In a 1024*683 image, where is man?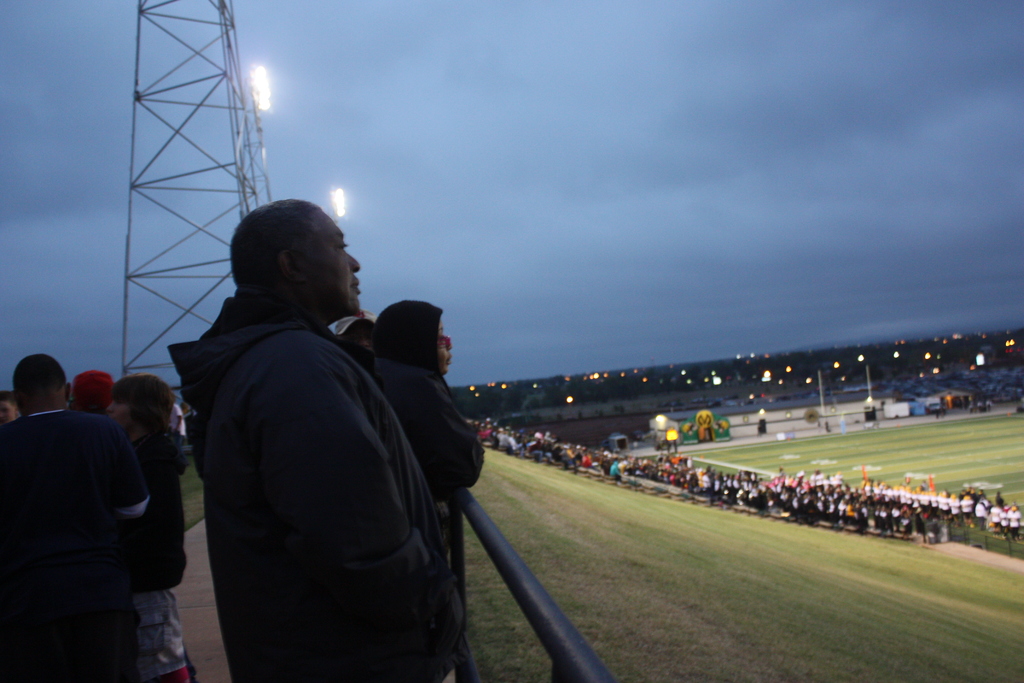
rect(152, 199, 508, 682).
